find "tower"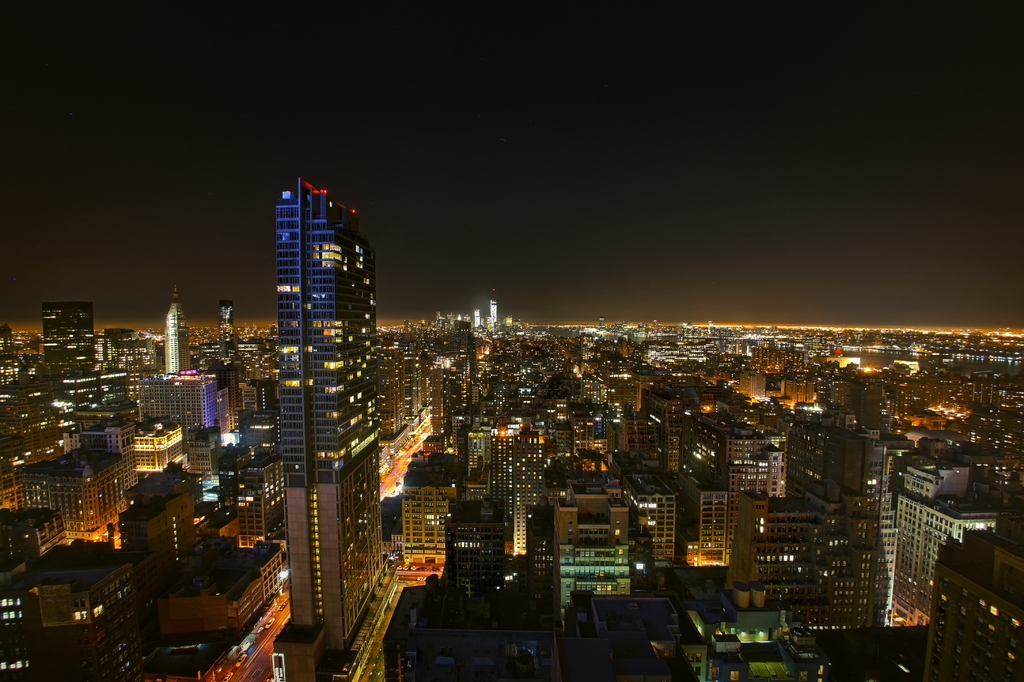
[472, 310, 480, 326]
